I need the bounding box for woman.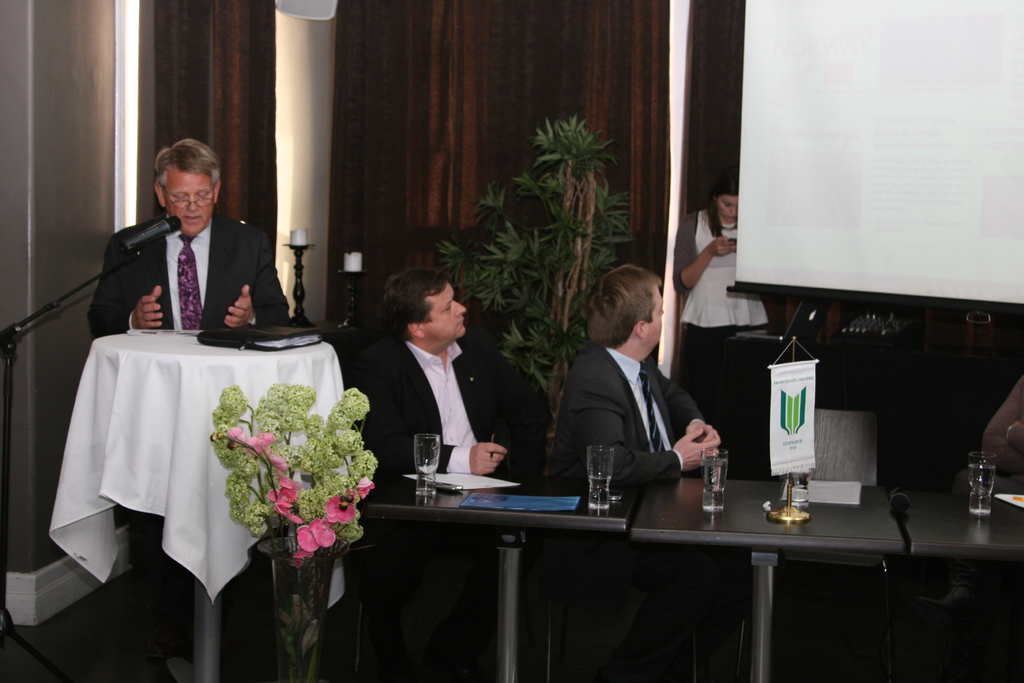
Here it is: bbox=[673, 172, 767, 406].
